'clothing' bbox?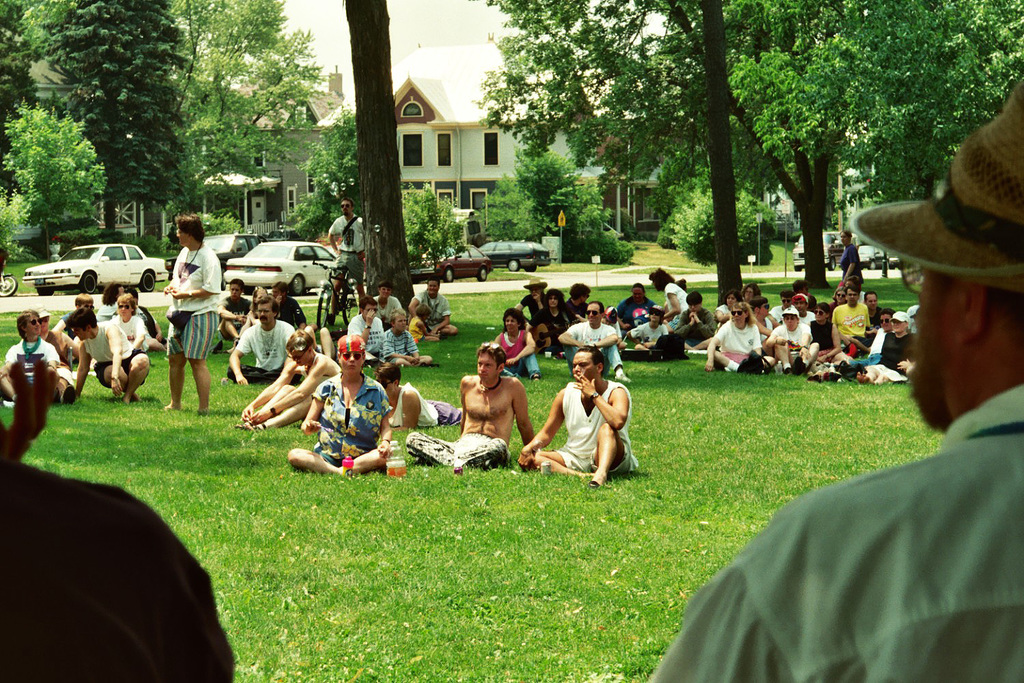
(385, 383, 459, 428)
